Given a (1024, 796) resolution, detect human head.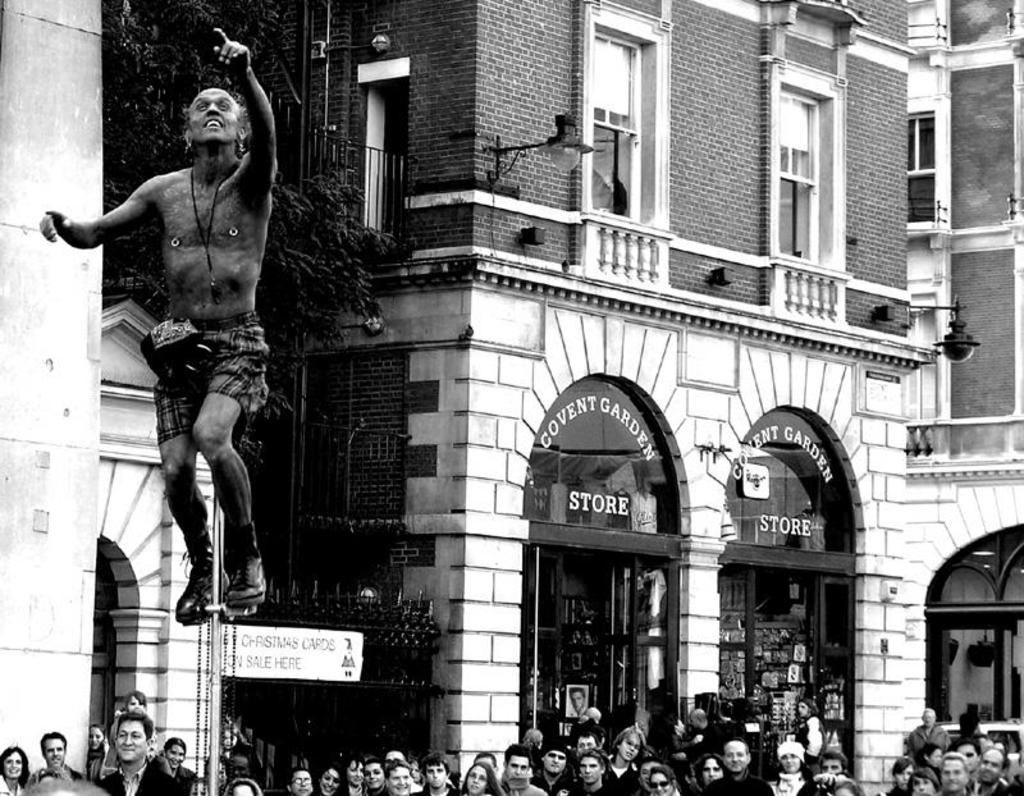
select_region(154, 69, 244, 165).
